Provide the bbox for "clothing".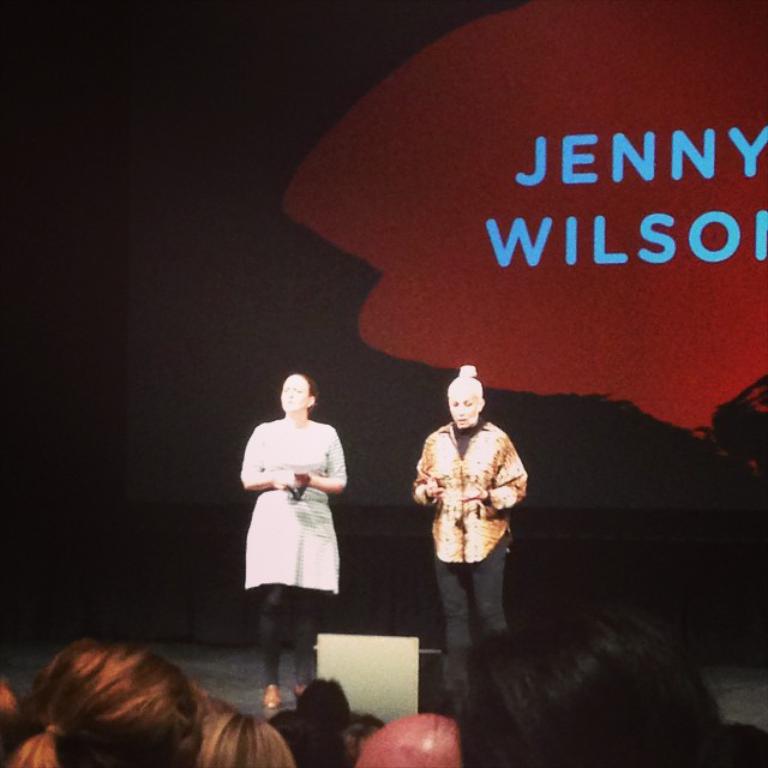
244,413,347,688.
